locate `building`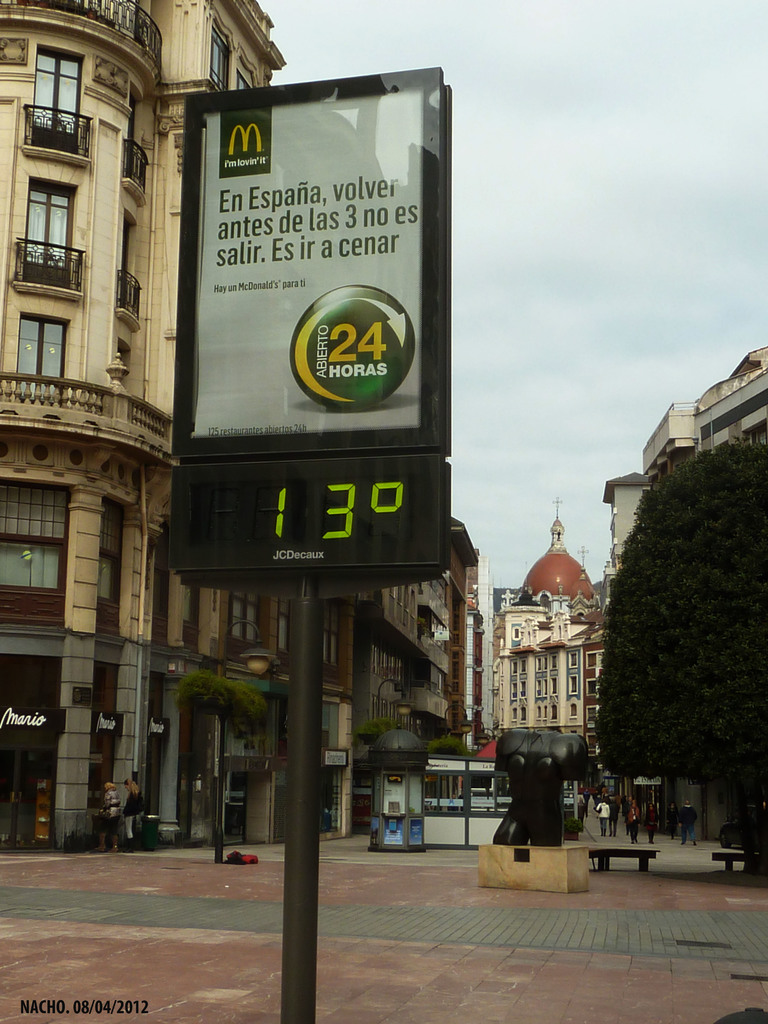
{"left": 605, "top": 344, "right": 767, "bottom": 570}
